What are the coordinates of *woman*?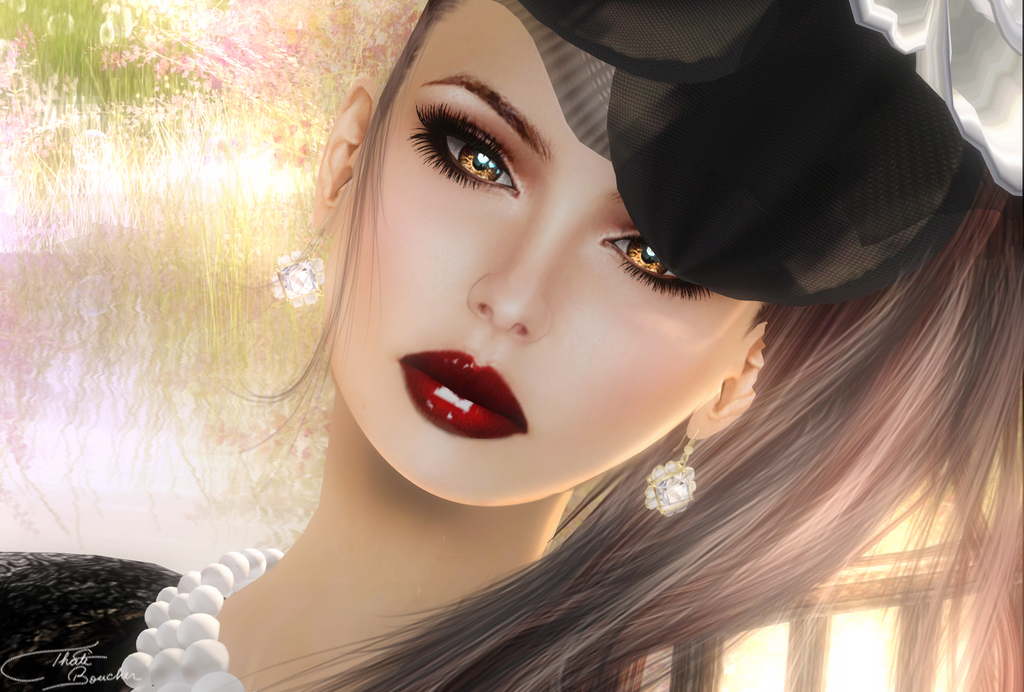
locate(182, 0, 879, 682).
